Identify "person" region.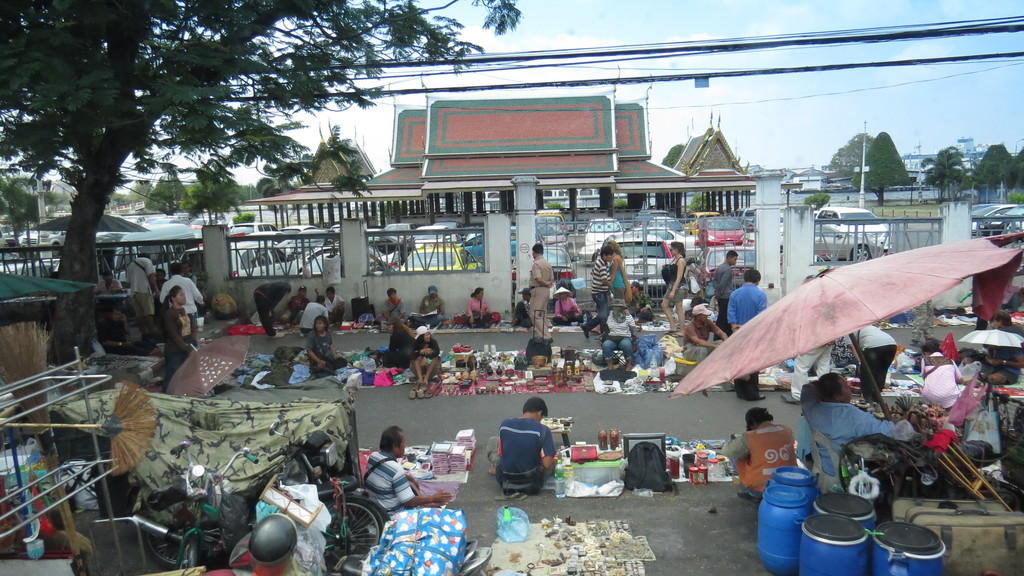
Region: 602/235/628/308.
